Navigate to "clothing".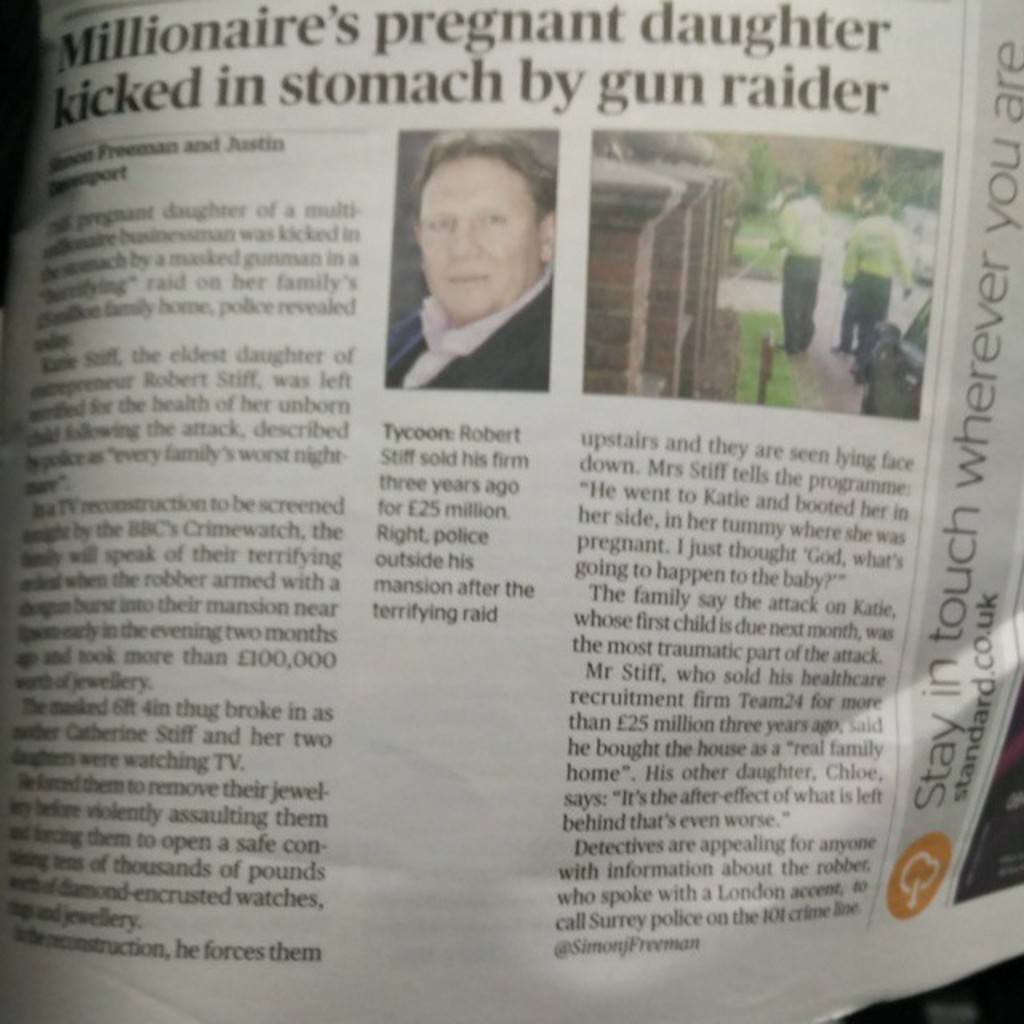
Navigation target: [left=842, top=214, right=902, bottom=349].
